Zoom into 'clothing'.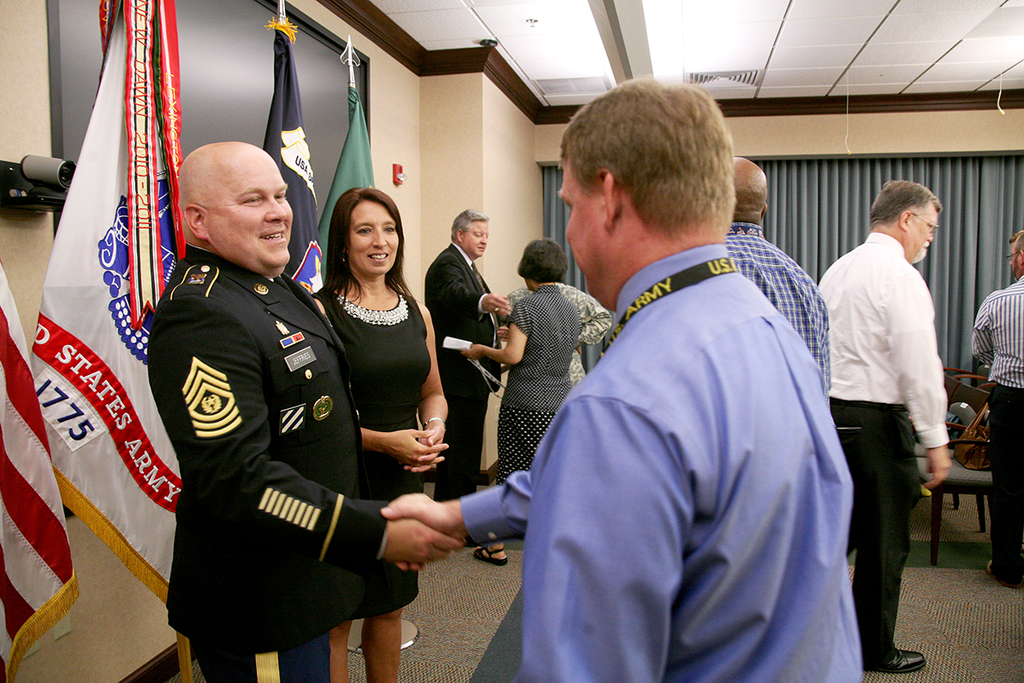
Zoom target: bbox=[424, 241, 498, 501].
